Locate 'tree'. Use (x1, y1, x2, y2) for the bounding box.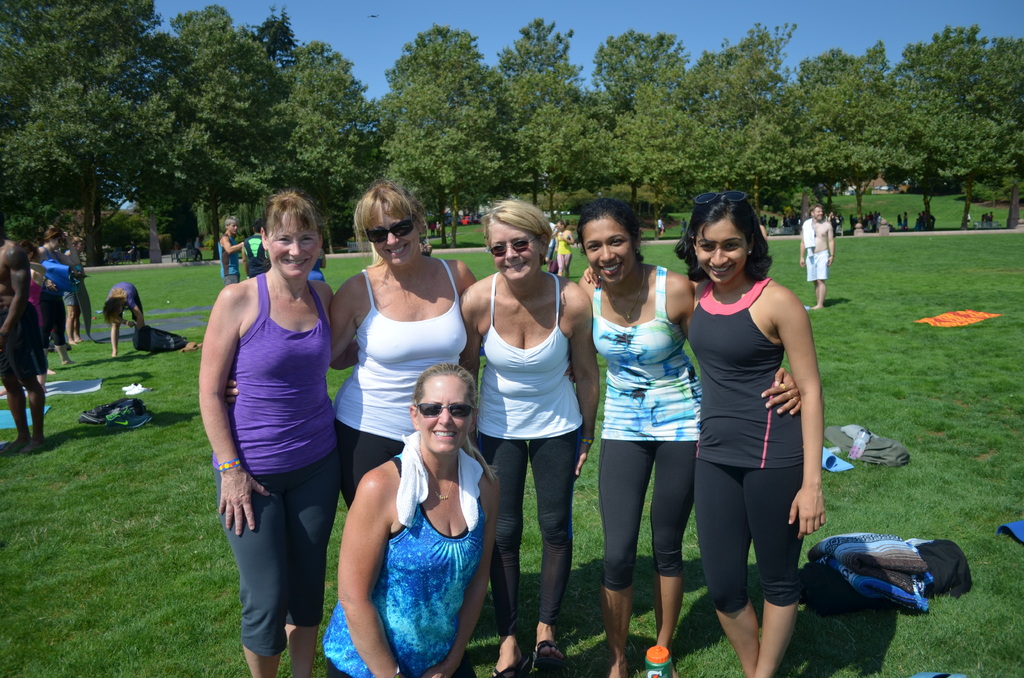
(750, 43, 872, 240).
